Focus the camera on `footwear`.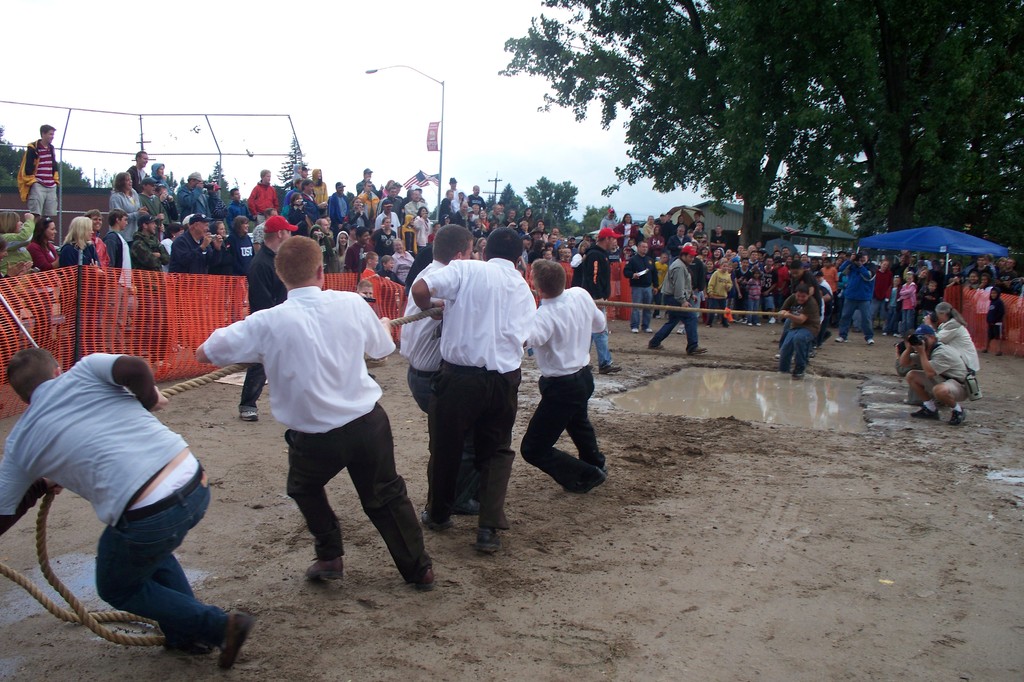
Focus region: 665,311,670,319.
